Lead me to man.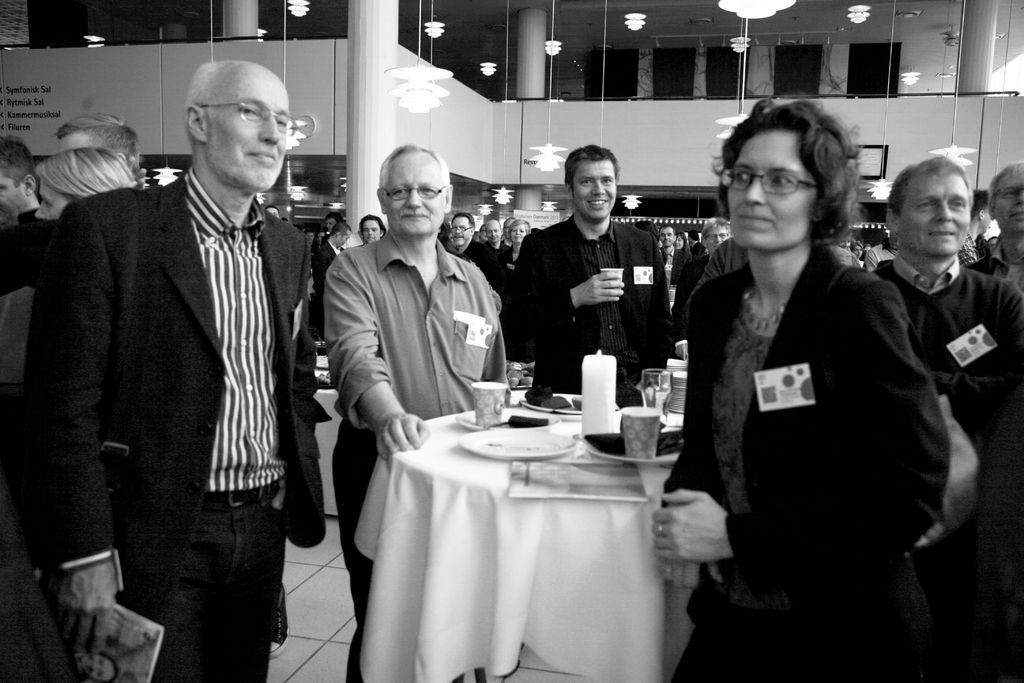
Lead to (0, 142, 38, 426).
